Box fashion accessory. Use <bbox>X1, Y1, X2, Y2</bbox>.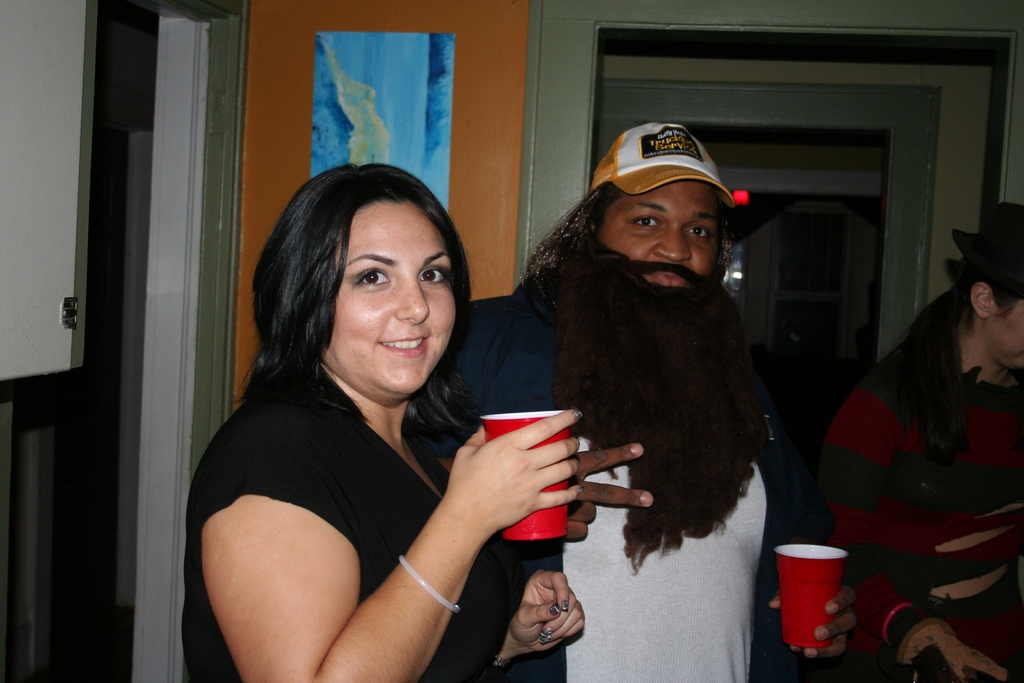
<bbox>583, 122, 734, 205</bbox>.
